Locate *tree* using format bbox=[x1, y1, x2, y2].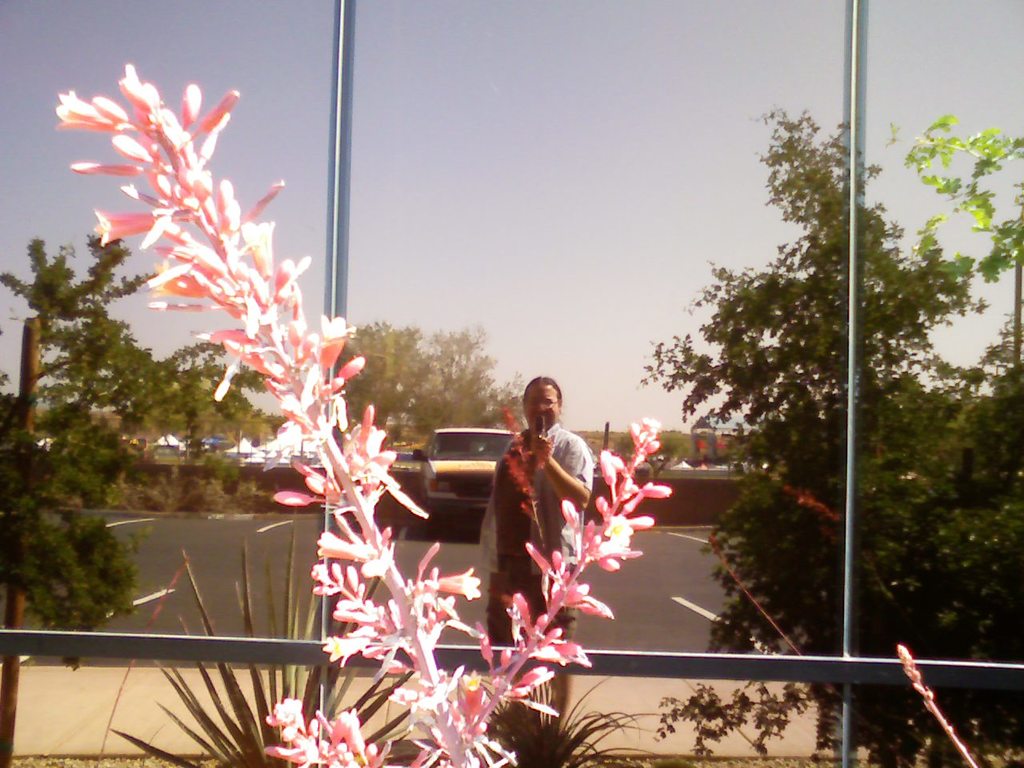
bbox=[403, 312, 539, 432].
